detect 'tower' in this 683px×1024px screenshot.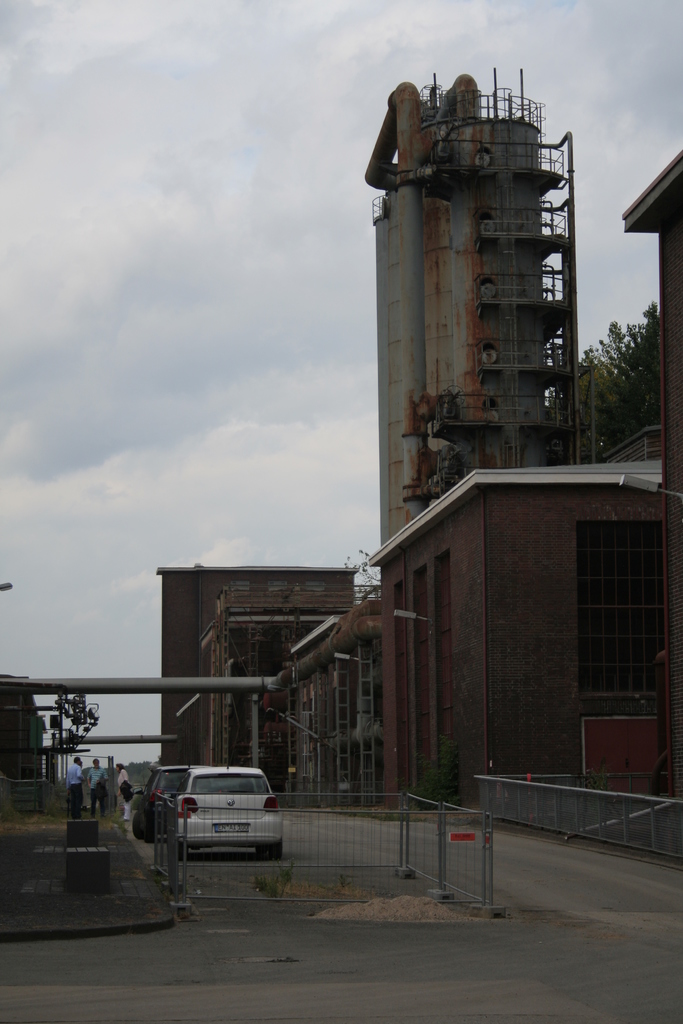
Detection: (361, 78, 598, 563).
